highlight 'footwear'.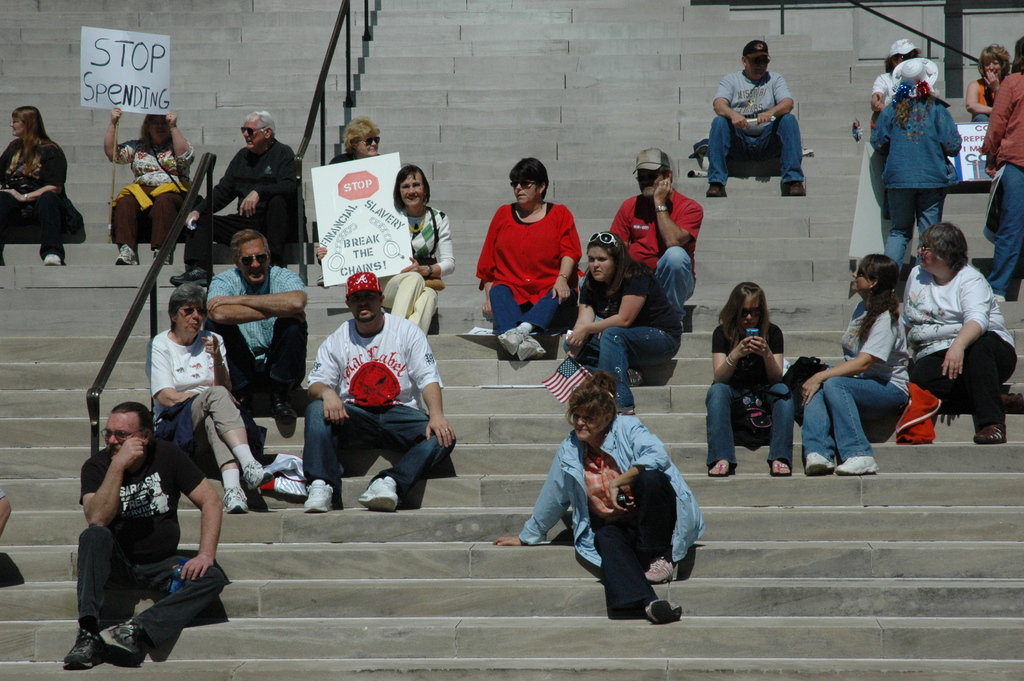
Highlighted region: [left=269, top=395, right=298, bottom=422].
